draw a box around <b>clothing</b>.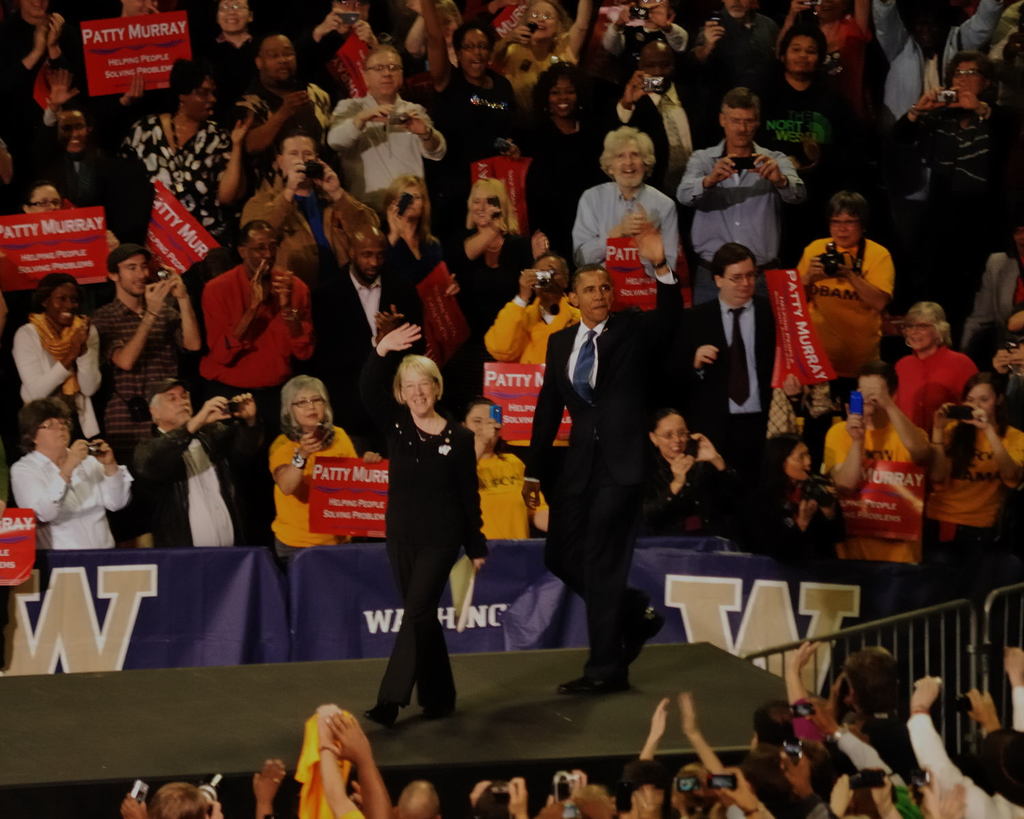
crop(923, 420, 1023, 544).
